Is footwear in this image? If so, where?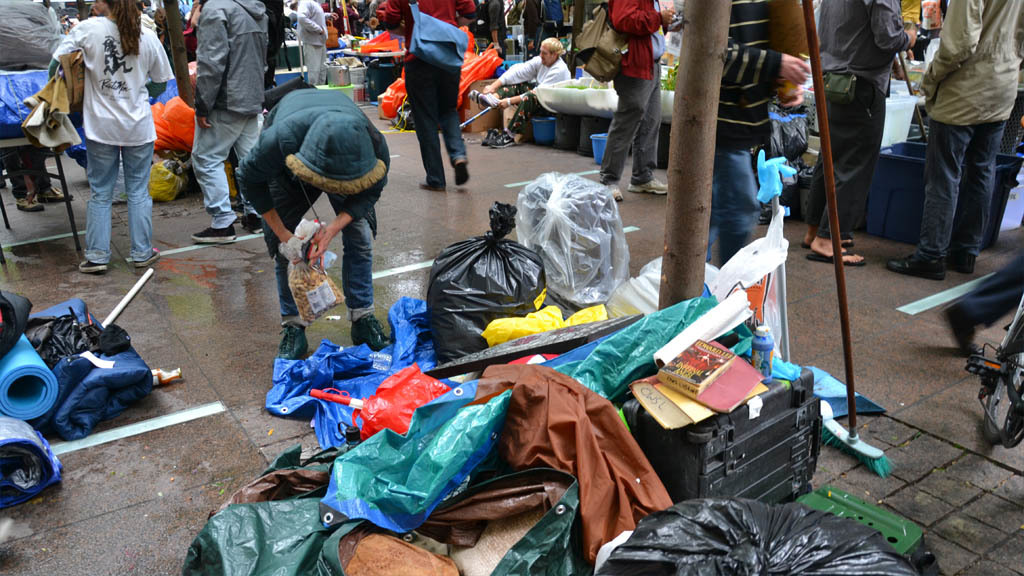
Yes, at left=235, top=206, right=267, bottom=237.
